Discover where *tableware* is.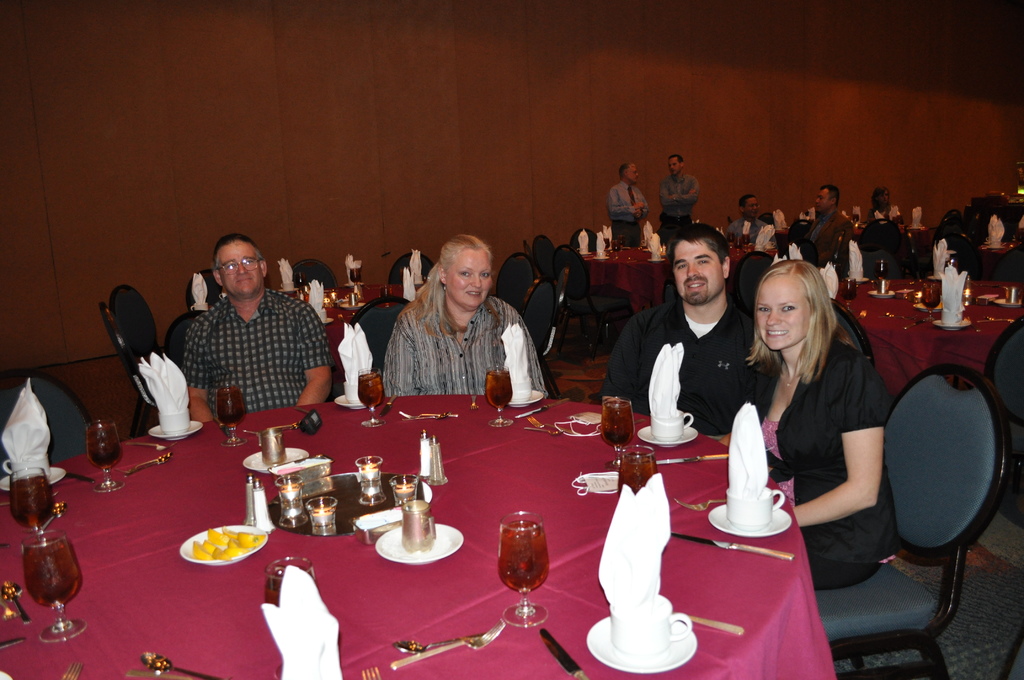
Discovered at bbox(1000, 286, 1023, 309).
